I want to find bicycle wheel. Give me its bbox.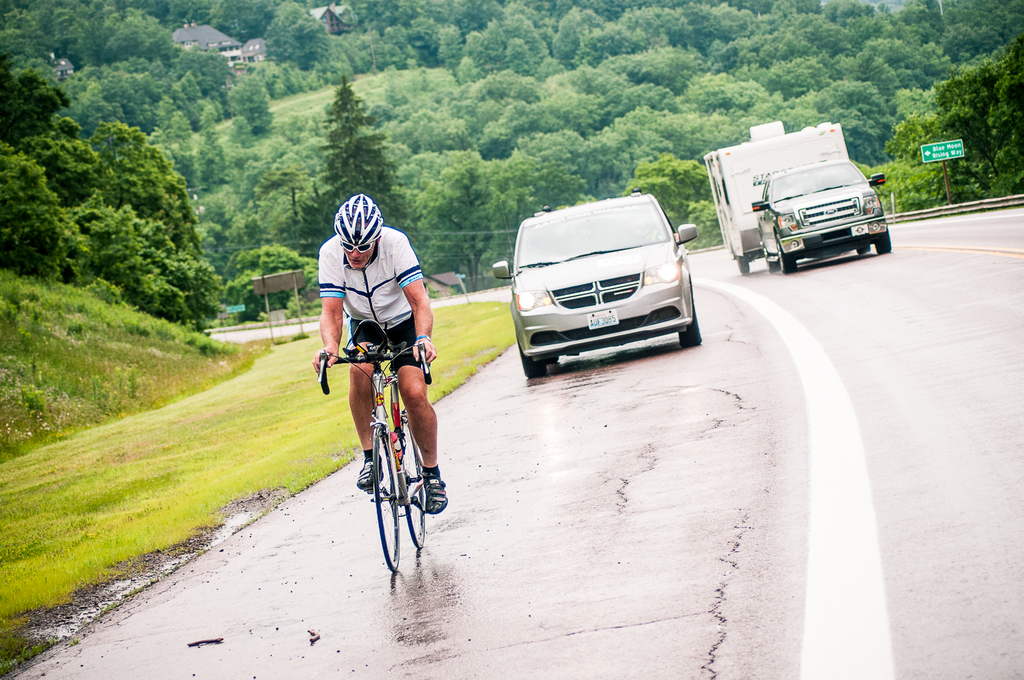
[x1=371, y1=423, x2=408, y2=575].
